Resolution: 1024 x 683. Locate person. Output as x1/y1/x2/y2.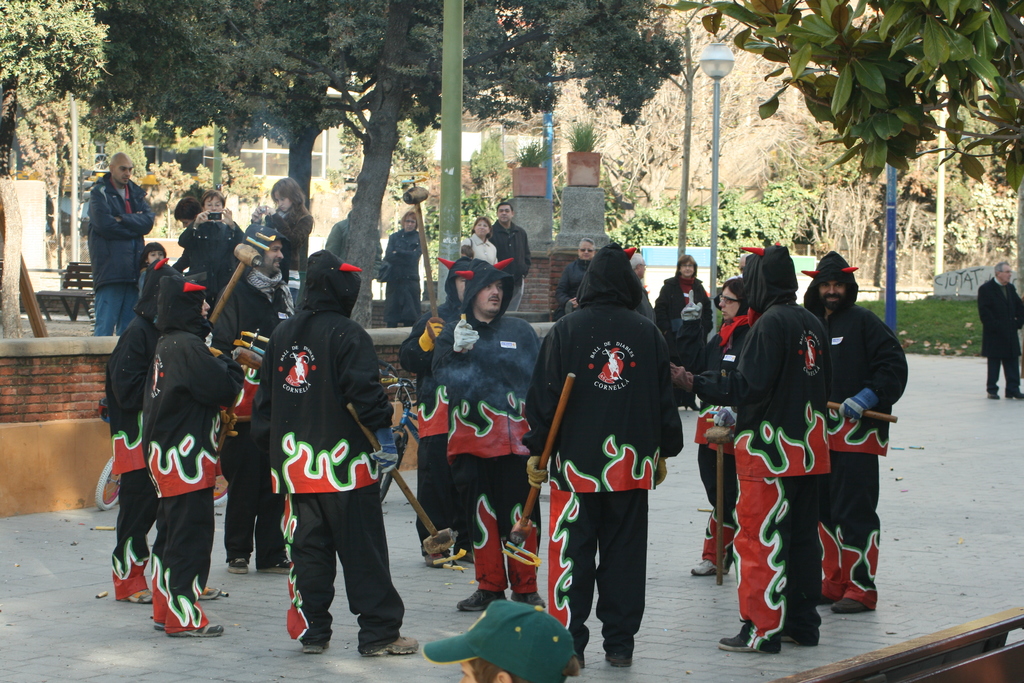
332/206/391/285.
